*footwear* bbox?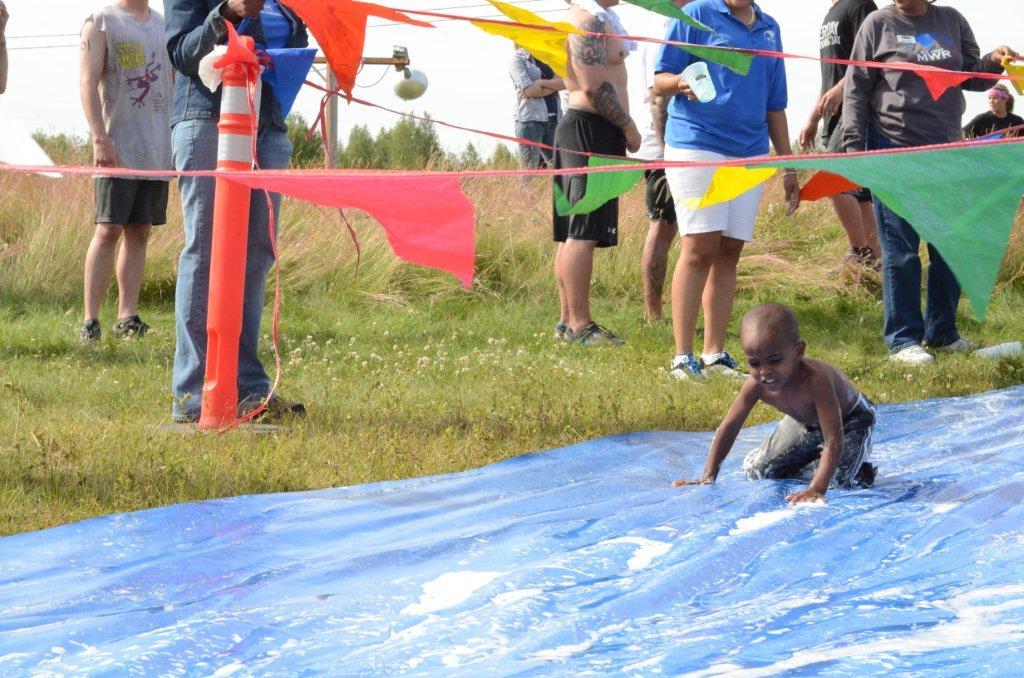
(left=562, top=319, right=622, bottom=349)
